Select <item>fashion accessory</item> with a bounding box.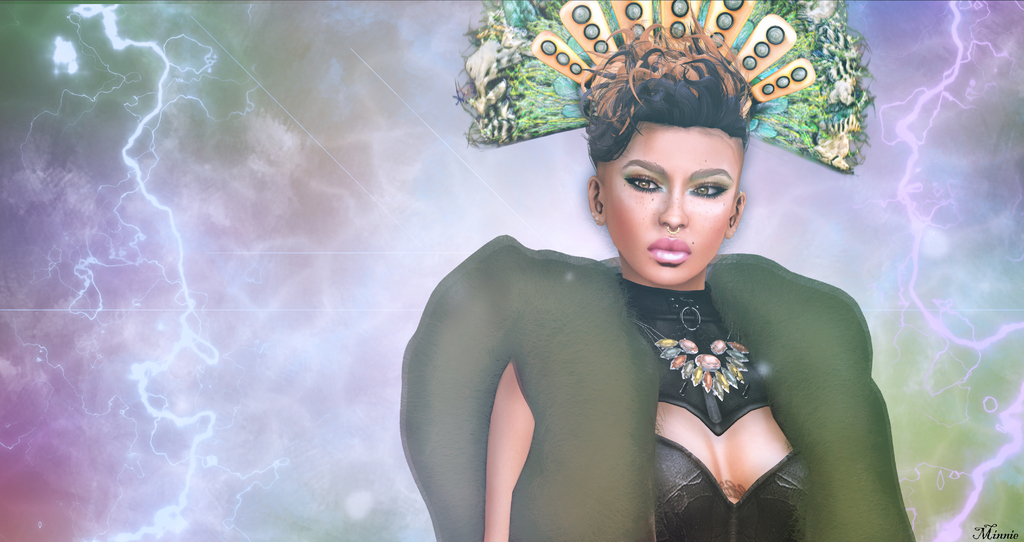
bbox(589, 211, 596, 219).
